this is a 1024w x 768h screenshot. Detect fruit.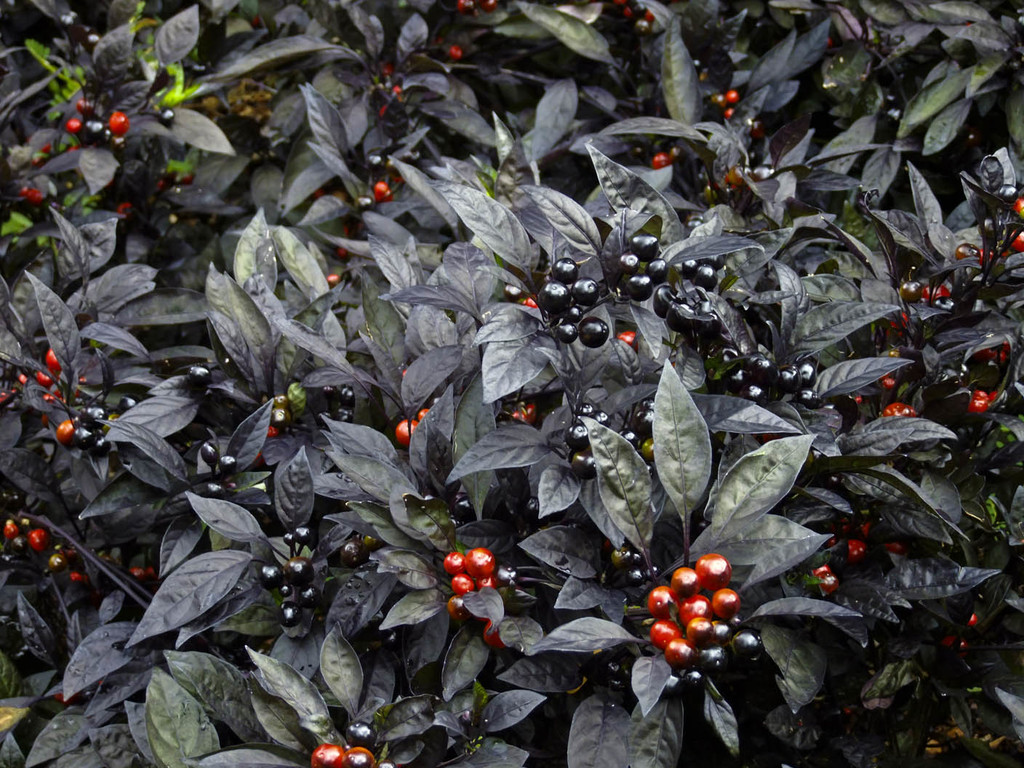
200/439/221/466.
